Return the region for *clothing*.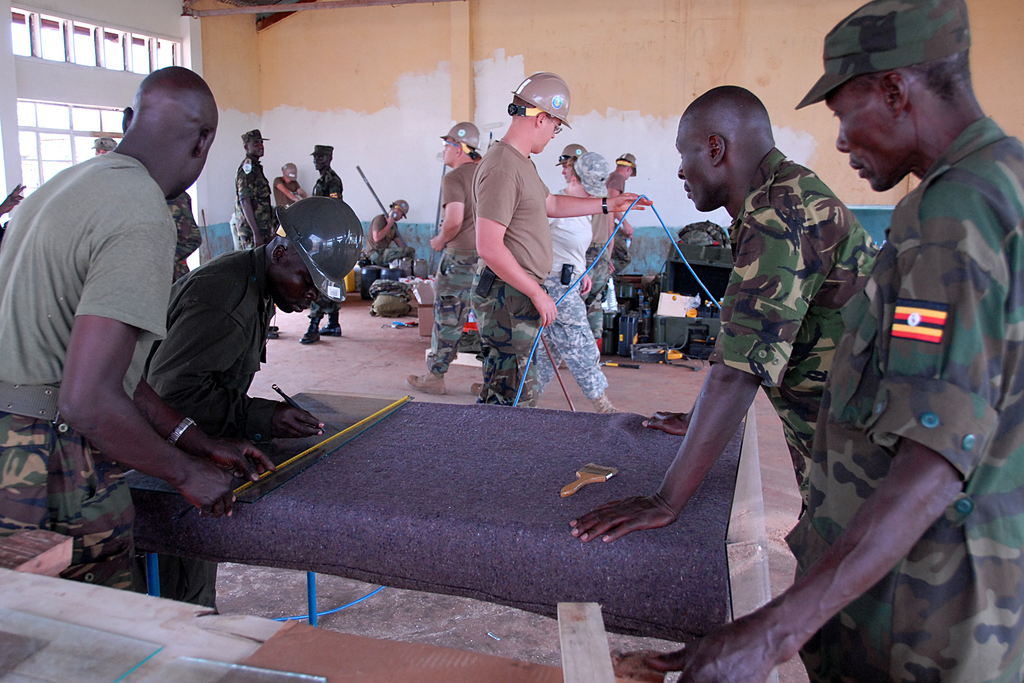
317,170,344,328.
